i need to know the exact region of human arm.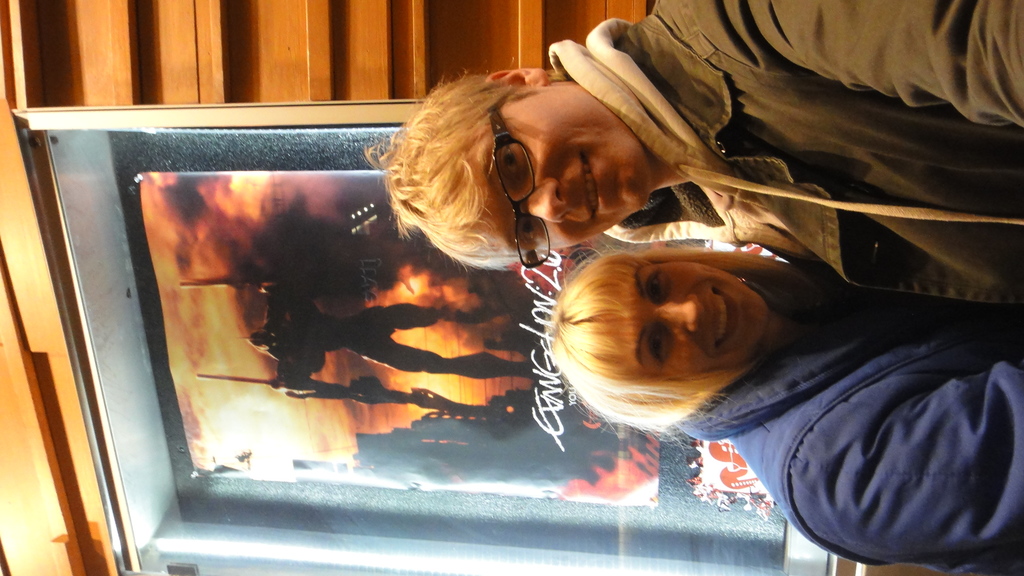
Region: <region>780, 356, 1023, 552</region>.
